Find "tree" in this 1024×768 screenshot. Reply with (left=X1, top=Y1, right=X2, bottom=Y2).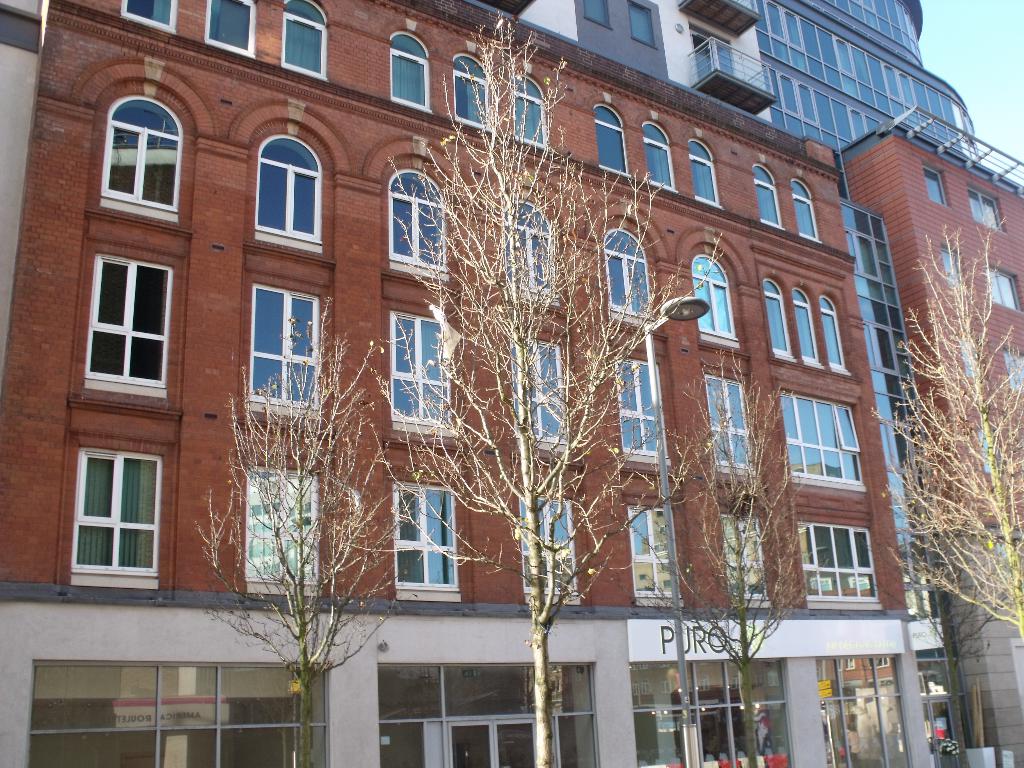
(left=204, top=312, right=409, bottom=767).
